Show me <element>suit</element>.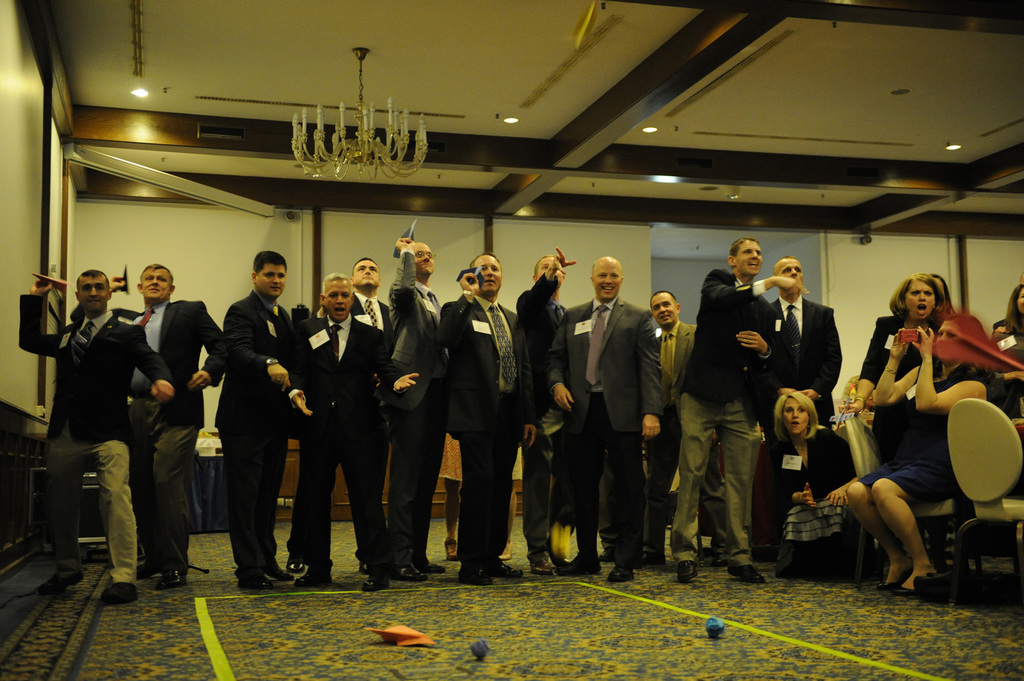
<element>suit</element> is here: (643, 317, 733, 568).
